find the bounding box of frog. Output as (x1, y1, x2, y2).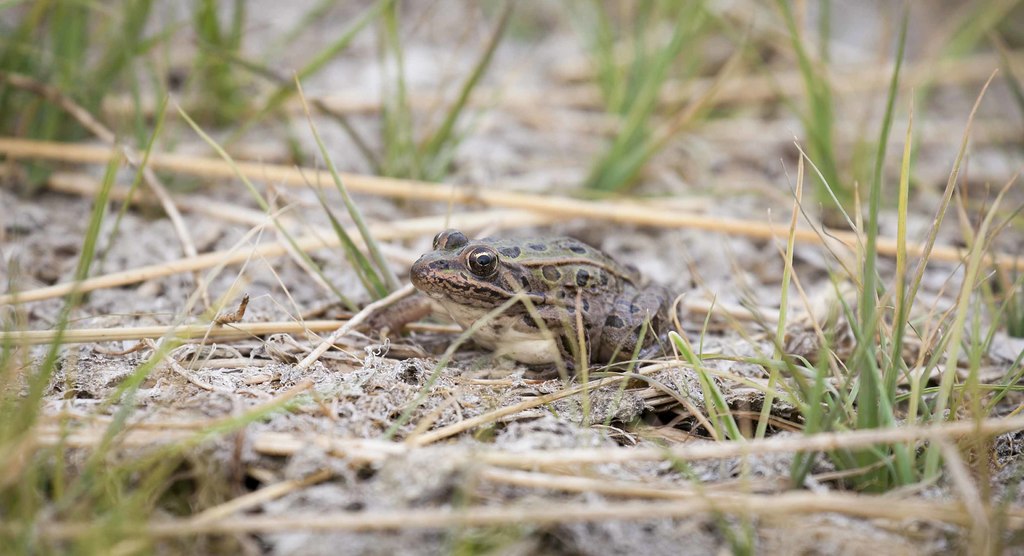
(410, 228, 679, 371).
